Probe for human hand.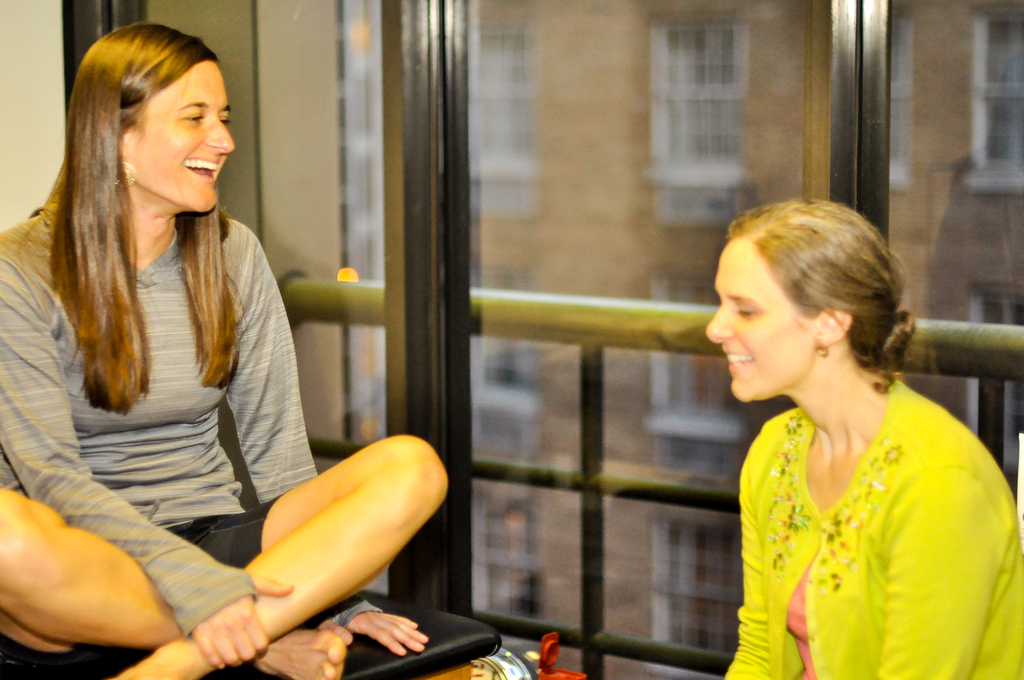
Probe result: crop(179, 565, 297, 669).
